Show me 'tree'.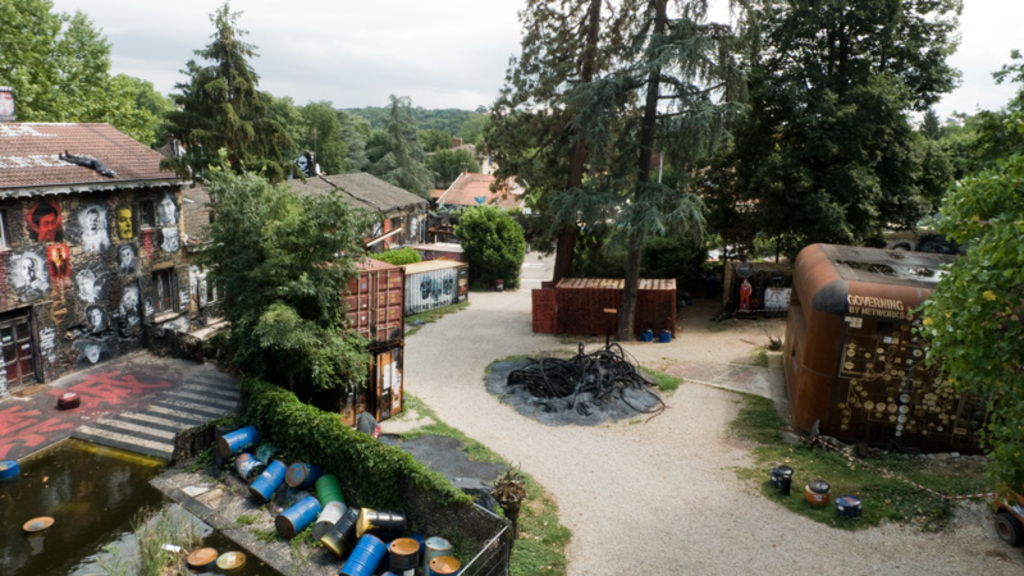
'tree' is here: crop(146, 20, 278, 195).
